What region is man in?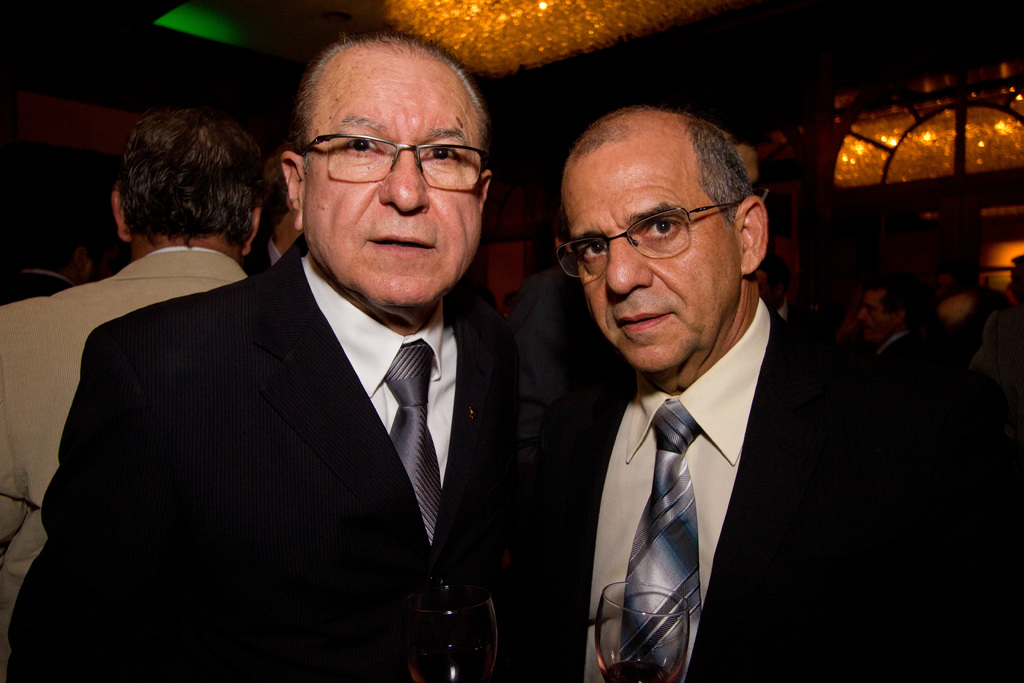
[0, 106, 269, 682].
